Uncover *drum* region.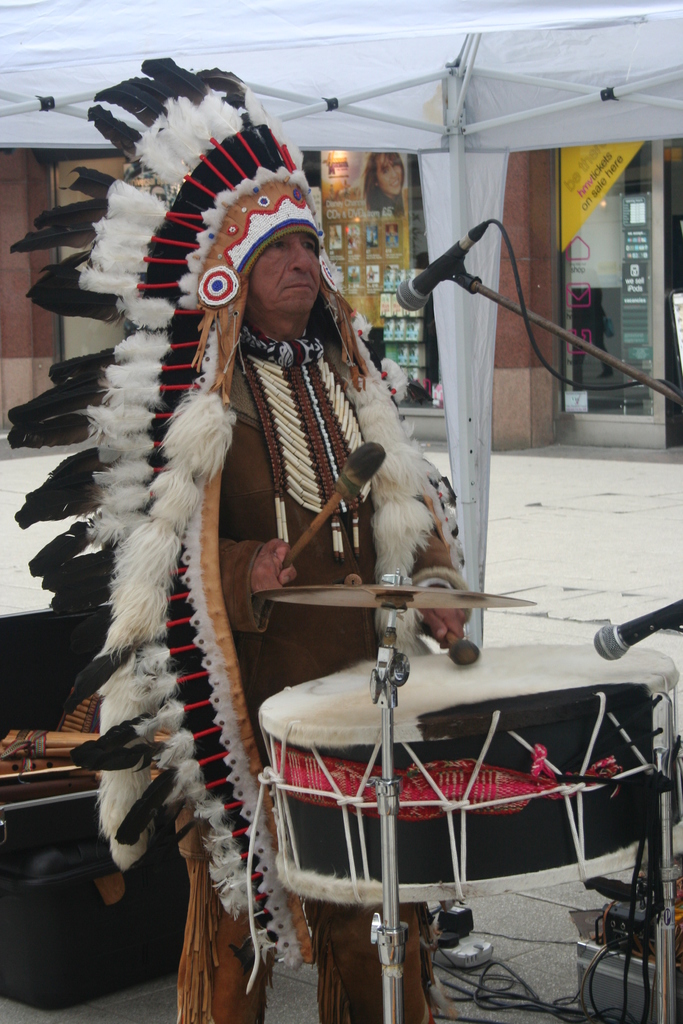
Uncovered: pyautogui.locateOnScreen(256, 632, 675, 918).
